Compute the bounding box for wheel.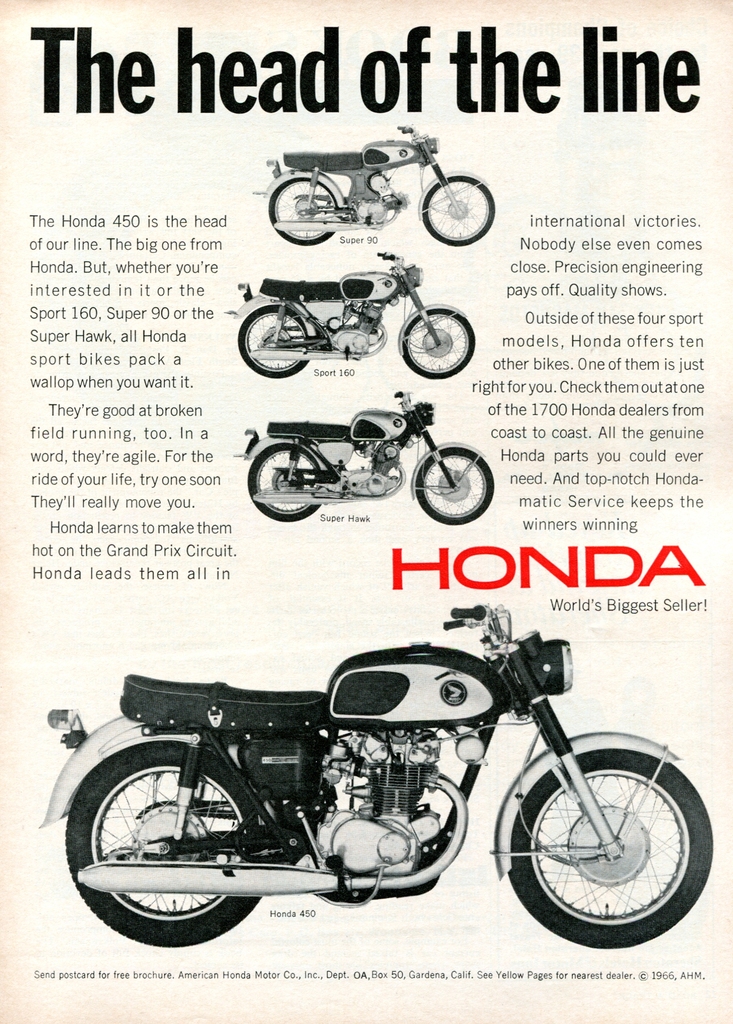
{"left": 240, "top": 307, "right": 312, "bottom": 376}.
